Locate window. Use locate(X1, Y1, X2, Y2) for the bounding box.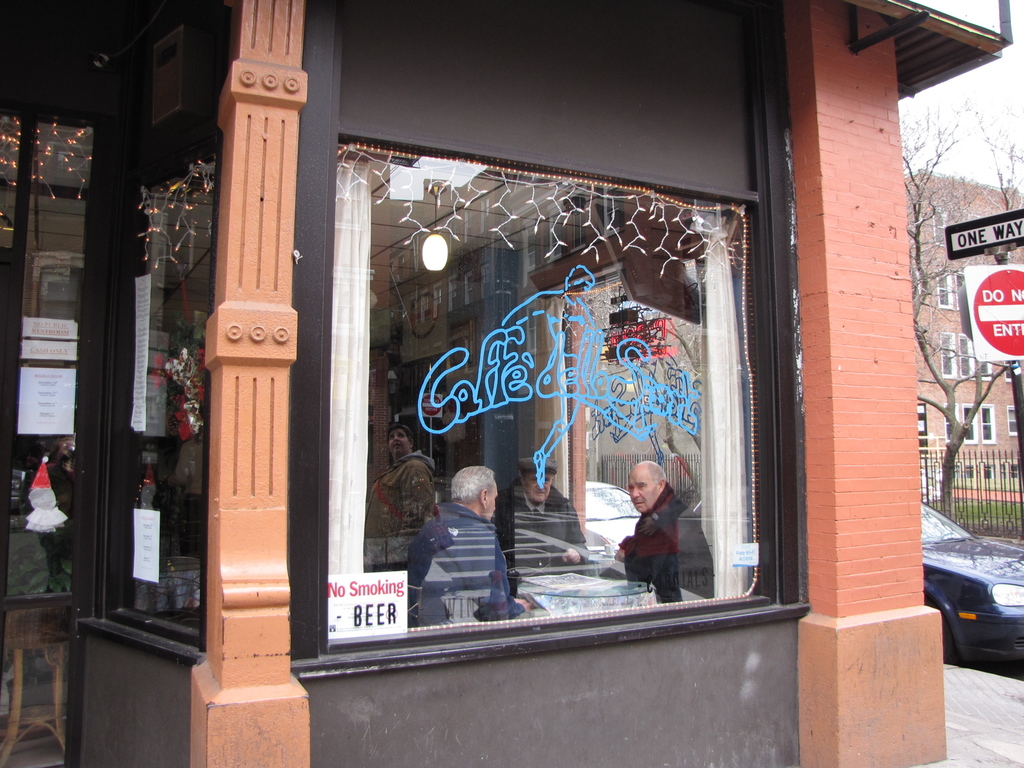
locate(1005, 358, 1012, 380).
